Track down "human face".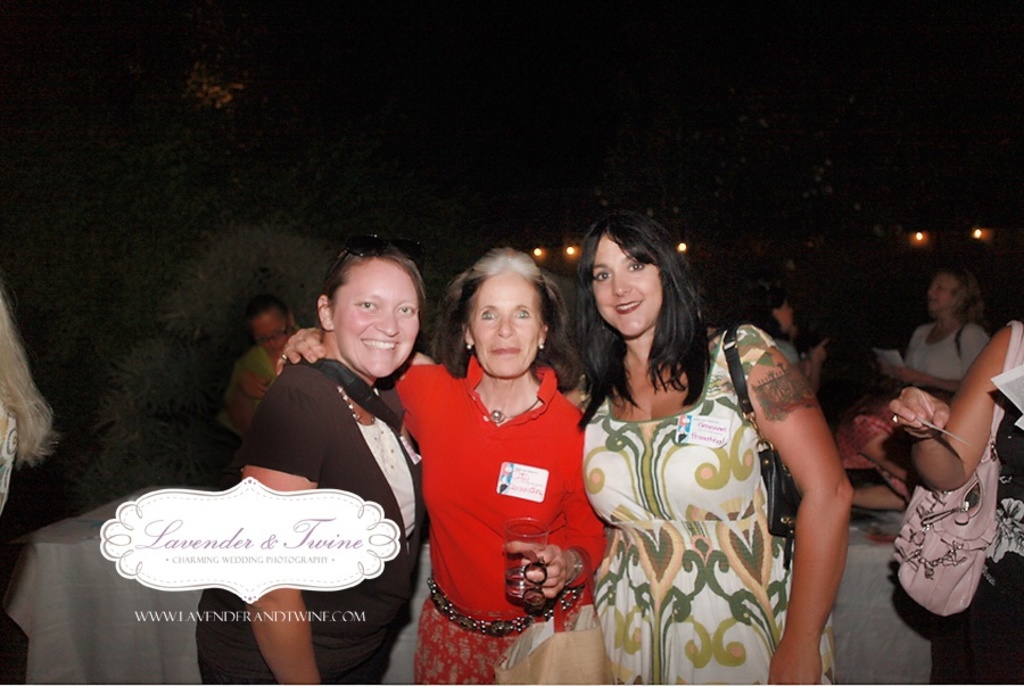
Tracked to {"x1": 781, "y1": 300, "x2": 796, "y2": 332}.
